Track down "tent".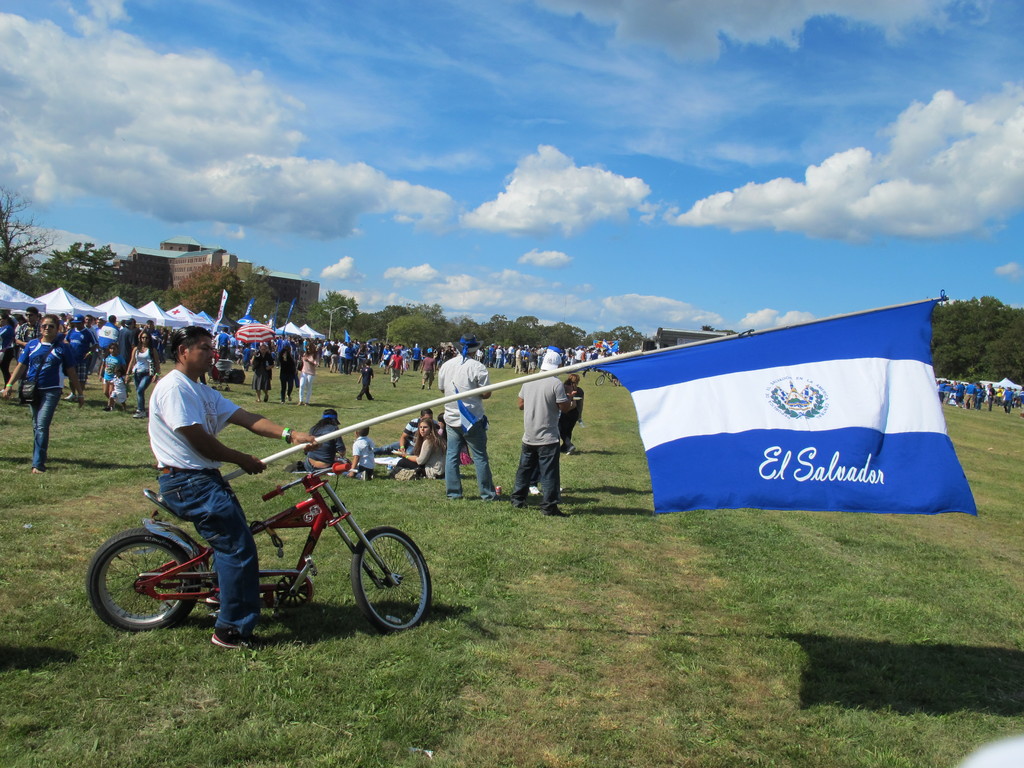
Tracked to 95, 291, 156, 321.
